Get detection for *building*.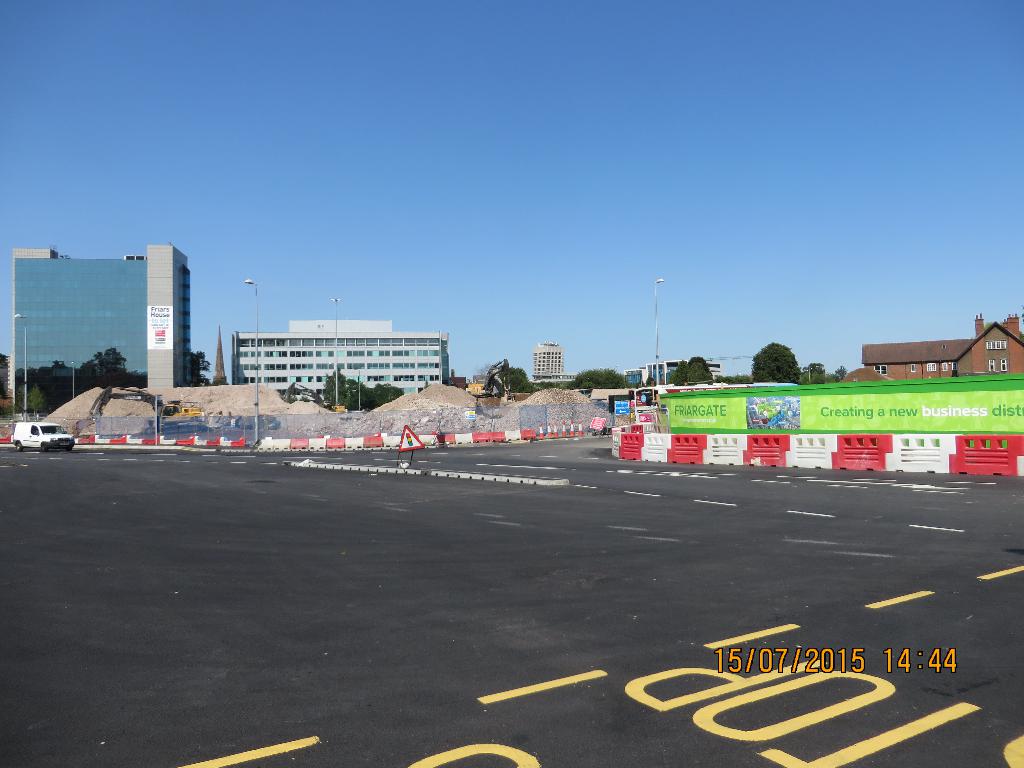
Detection: {"x1": 8, "y1": 244, "x2": 190, "y2": 419}.
